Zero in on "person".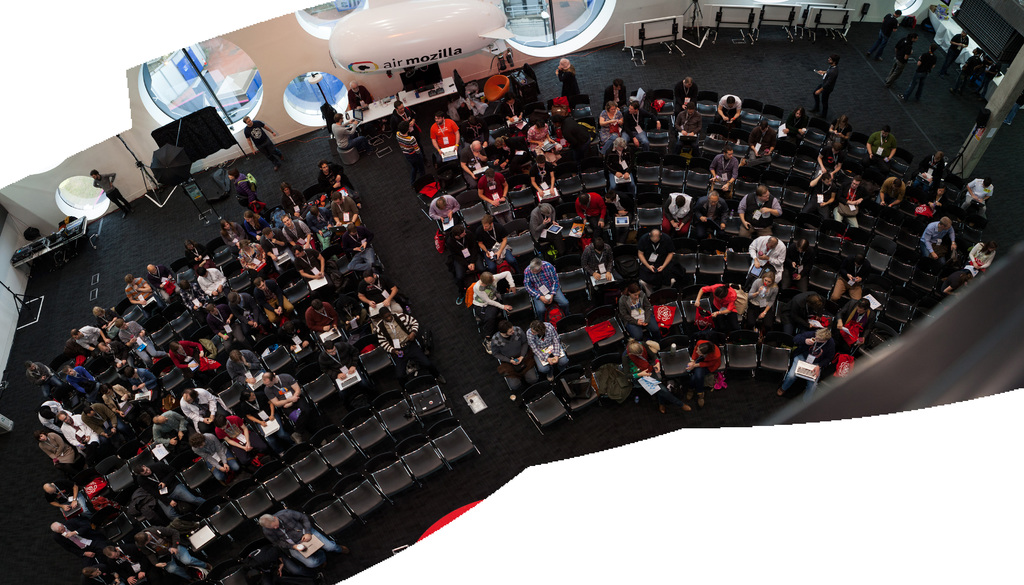
Zeroed in: <bbox>193, 433, 224, 483</bbox>.
